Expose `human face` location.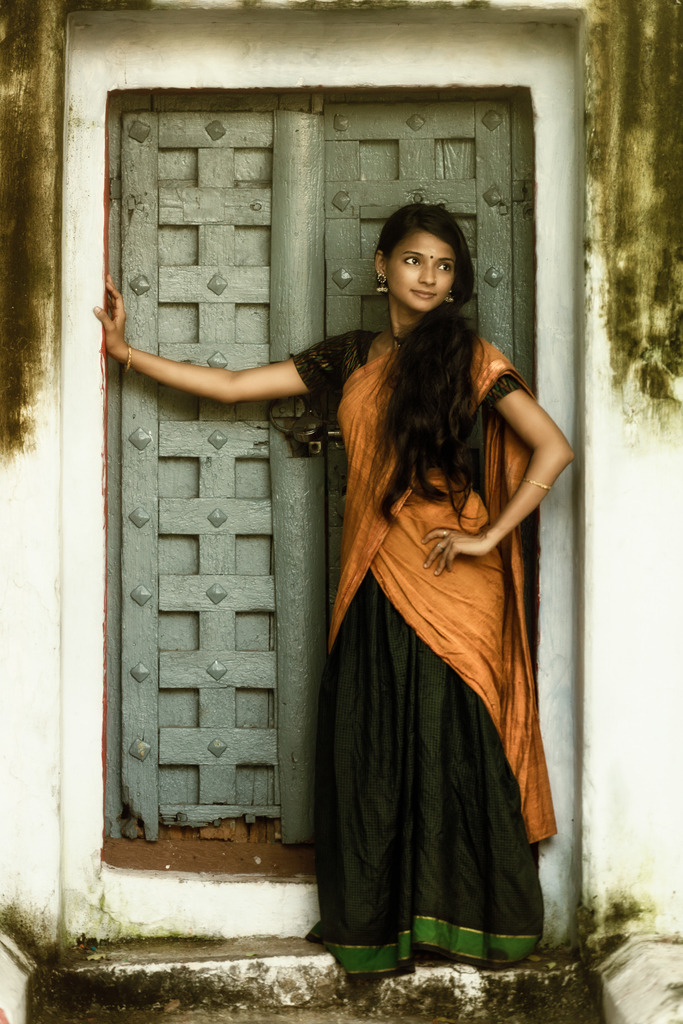
Exposed at bbox=[383, 230, 456, 310].
